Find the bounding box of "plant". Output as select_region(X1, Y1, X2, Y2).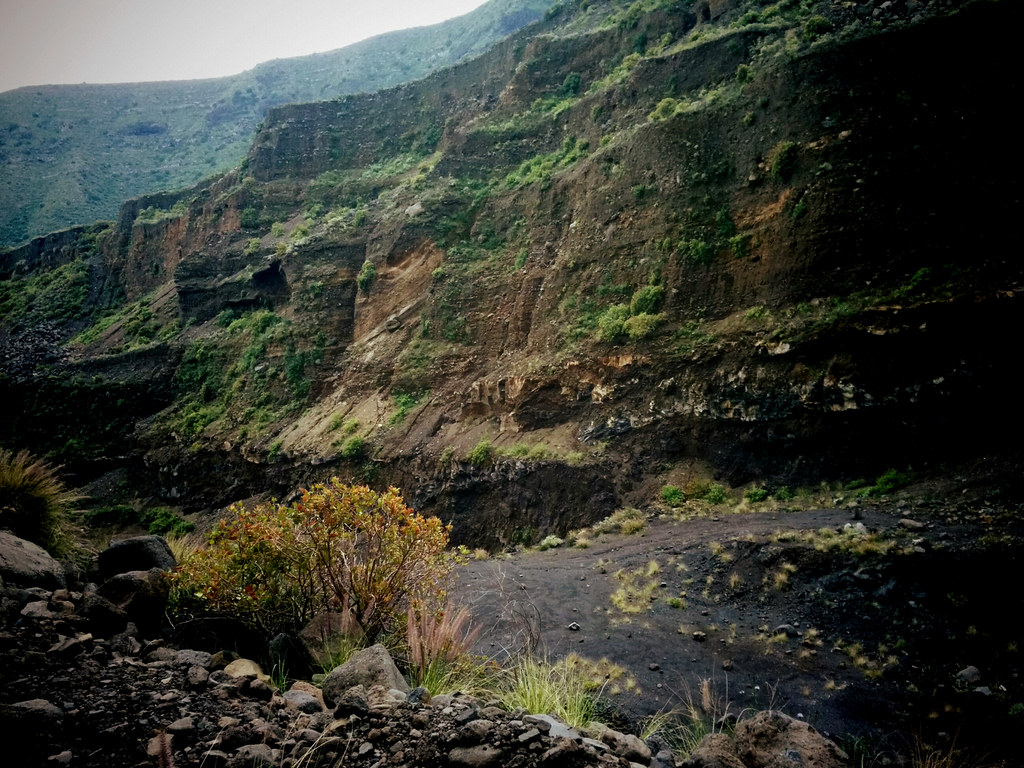
select_region(144, 503, 201, 536).
